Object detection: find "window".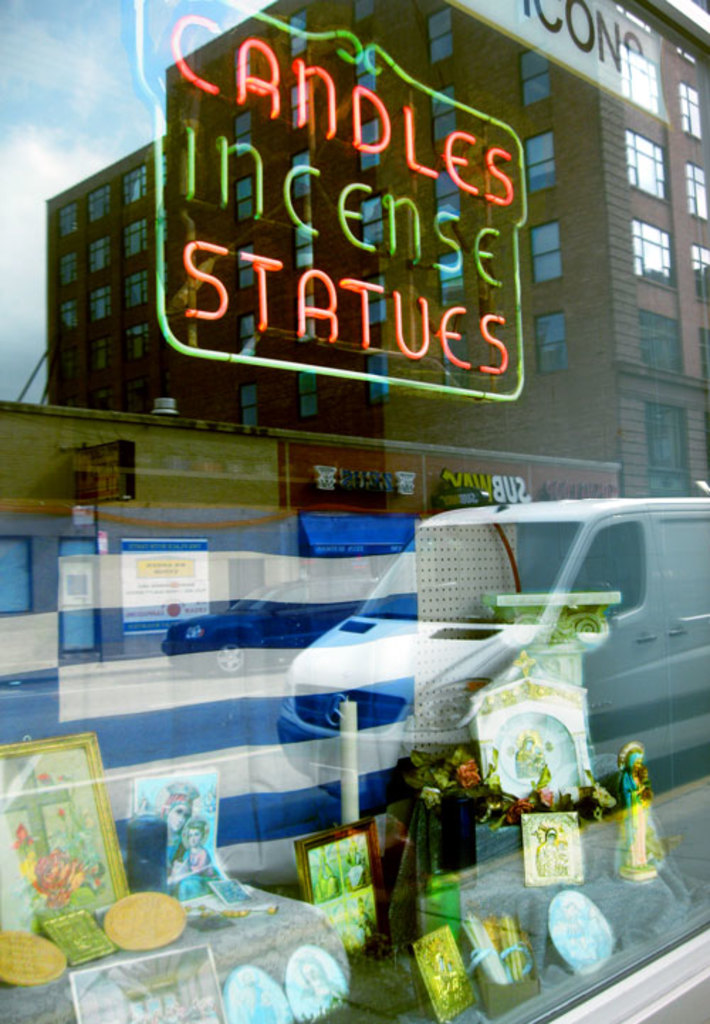
x1=638 y1=307 x2=683 y2=375.
